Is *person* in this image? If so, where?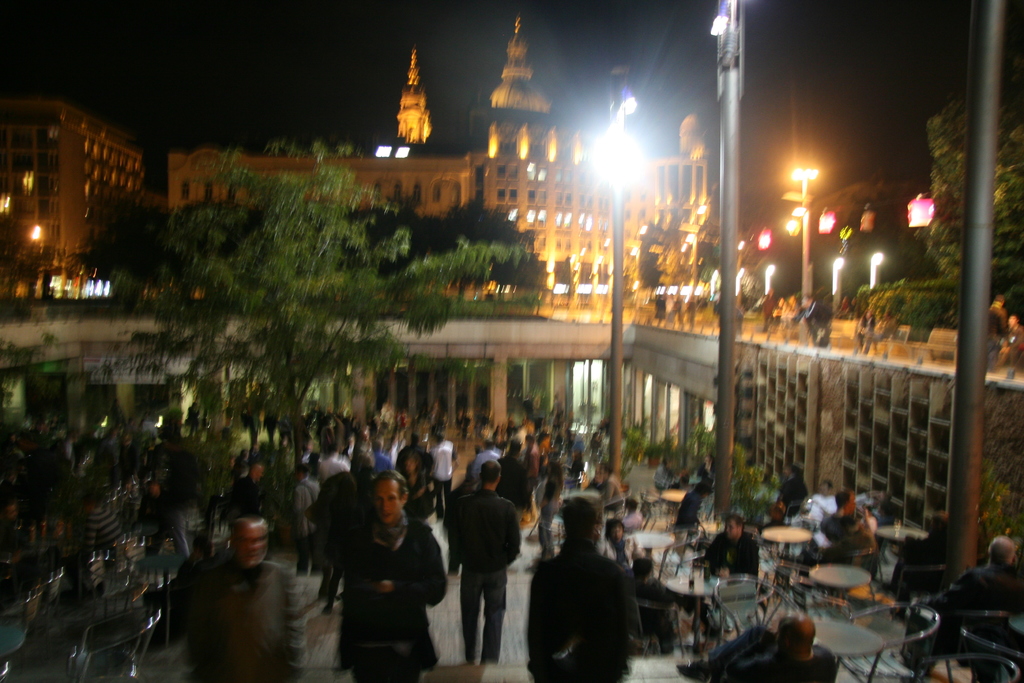
Yes, at 702 516 762 584.
